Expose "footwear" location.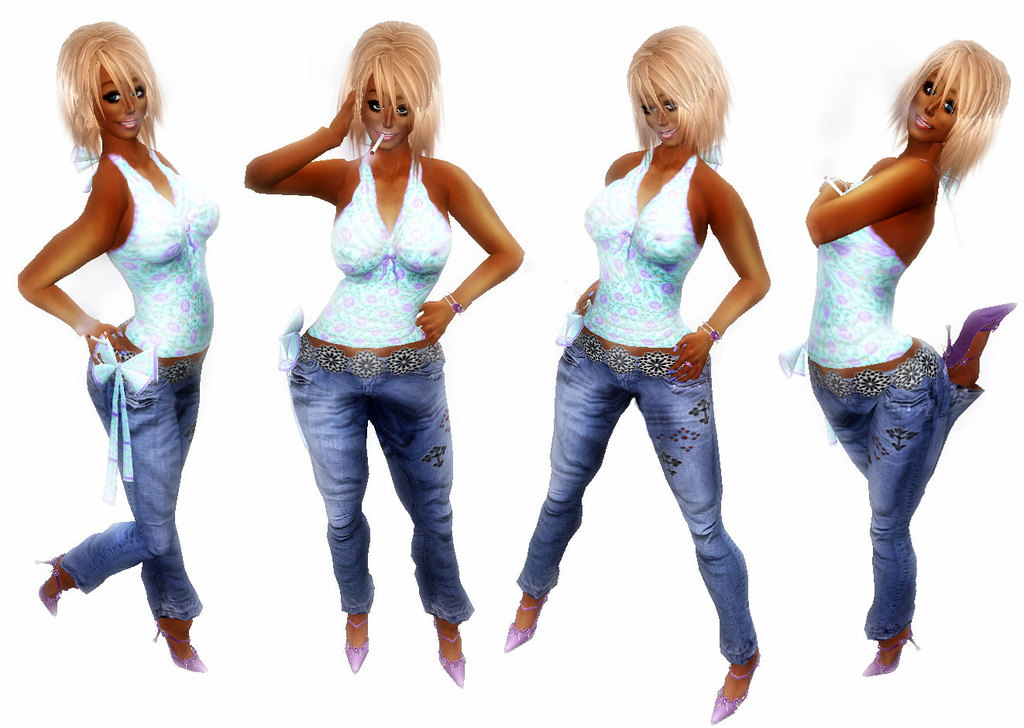
Exposed at 939, 296, 1015, 369.
